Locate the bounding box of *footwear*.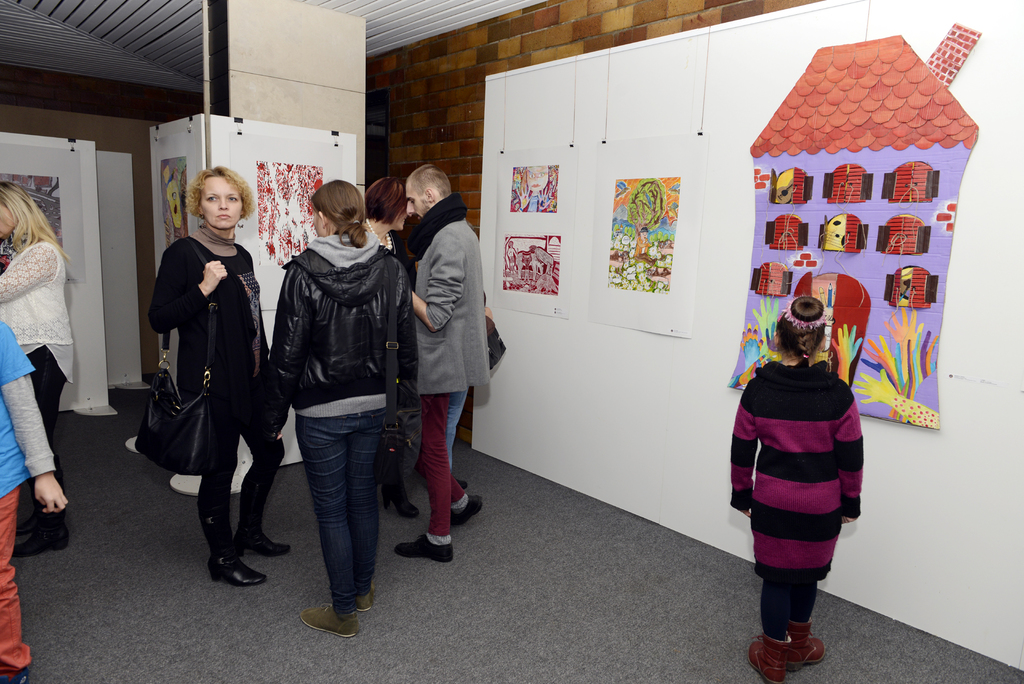
Bounding box: detection(394, 530, 457, 561).
